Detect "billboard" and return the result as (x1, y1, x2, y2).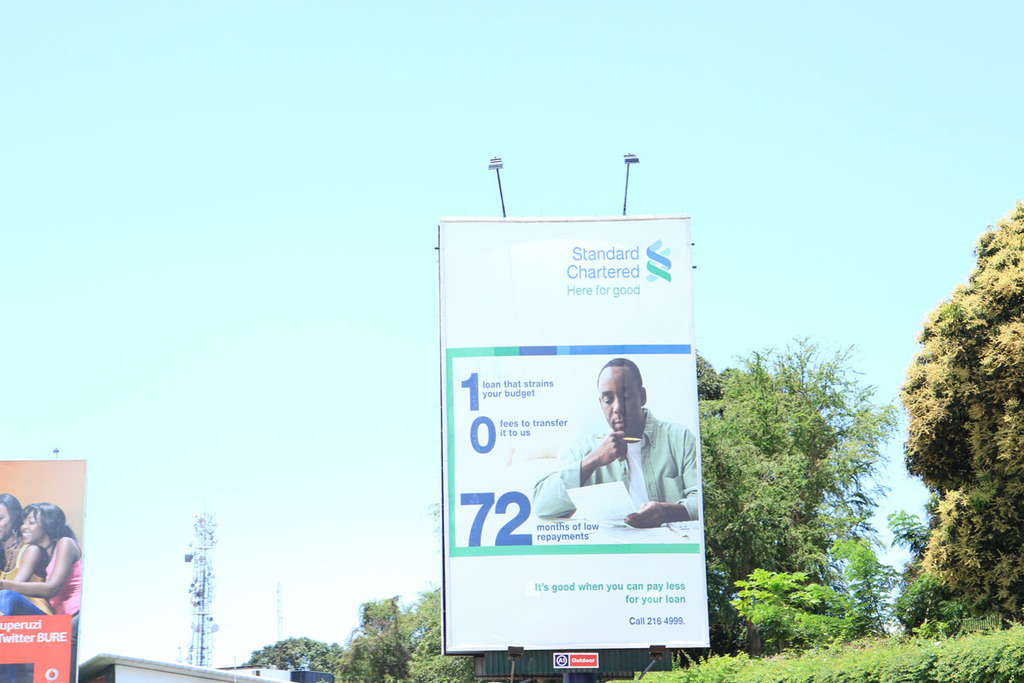
(449, 337, 701, 552).
